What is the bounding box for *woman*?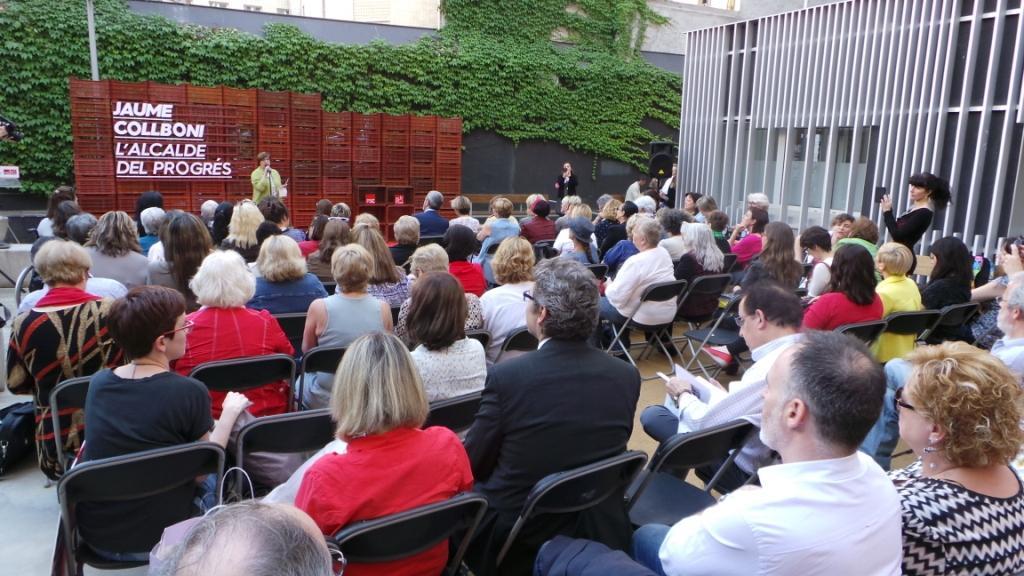
box(473, 197, 535, 283).
